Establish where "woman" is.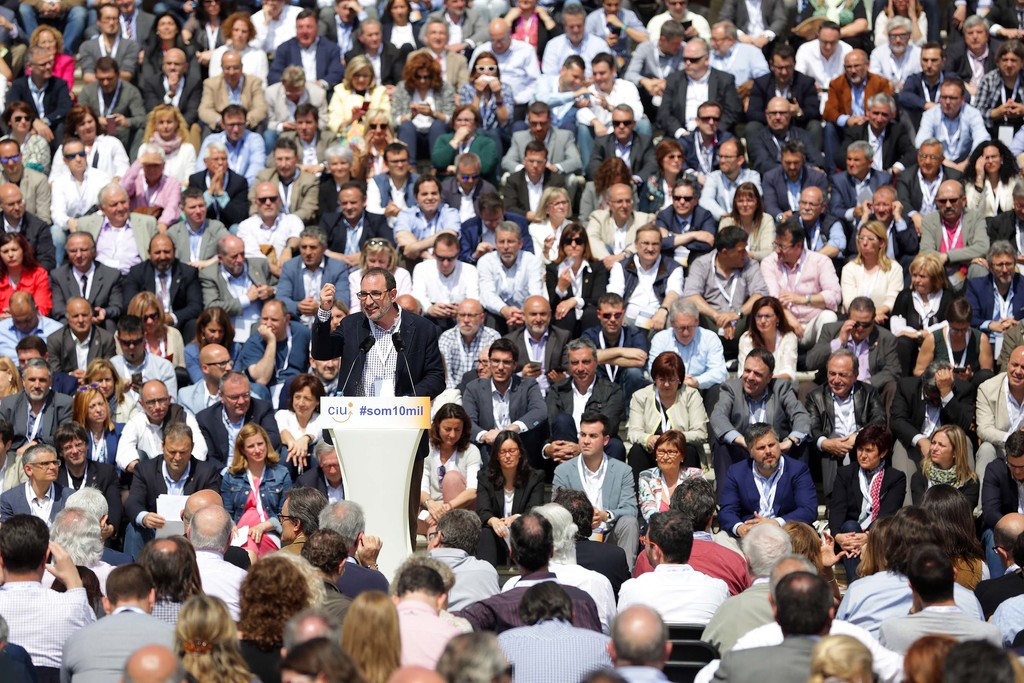
Established at 494,0,566,74.
